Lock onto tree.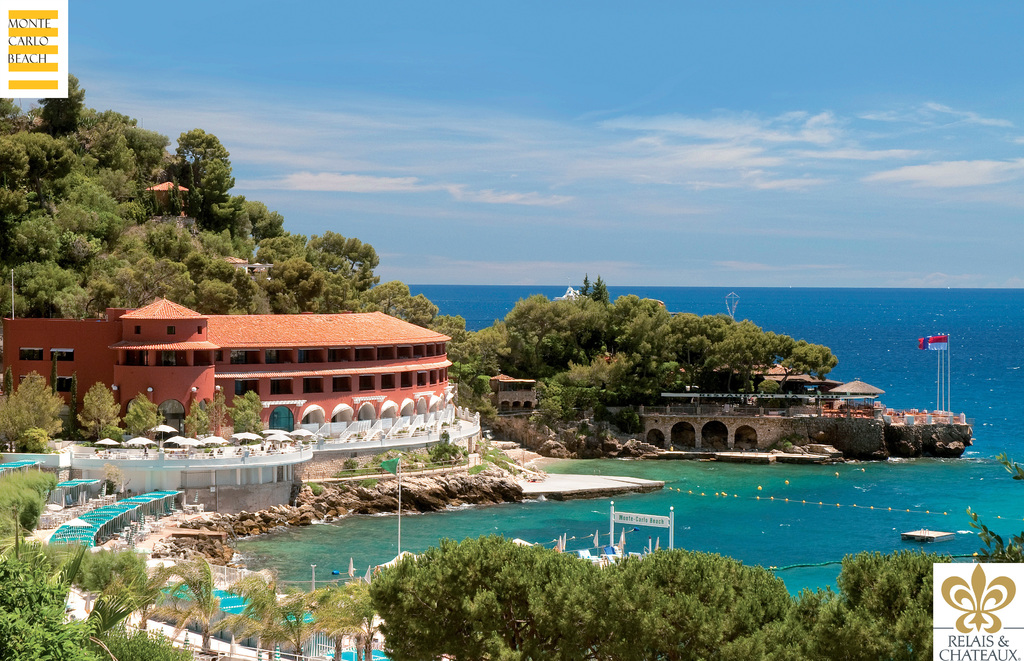
Locked: <region>215, 558, 308, 660</region>.
